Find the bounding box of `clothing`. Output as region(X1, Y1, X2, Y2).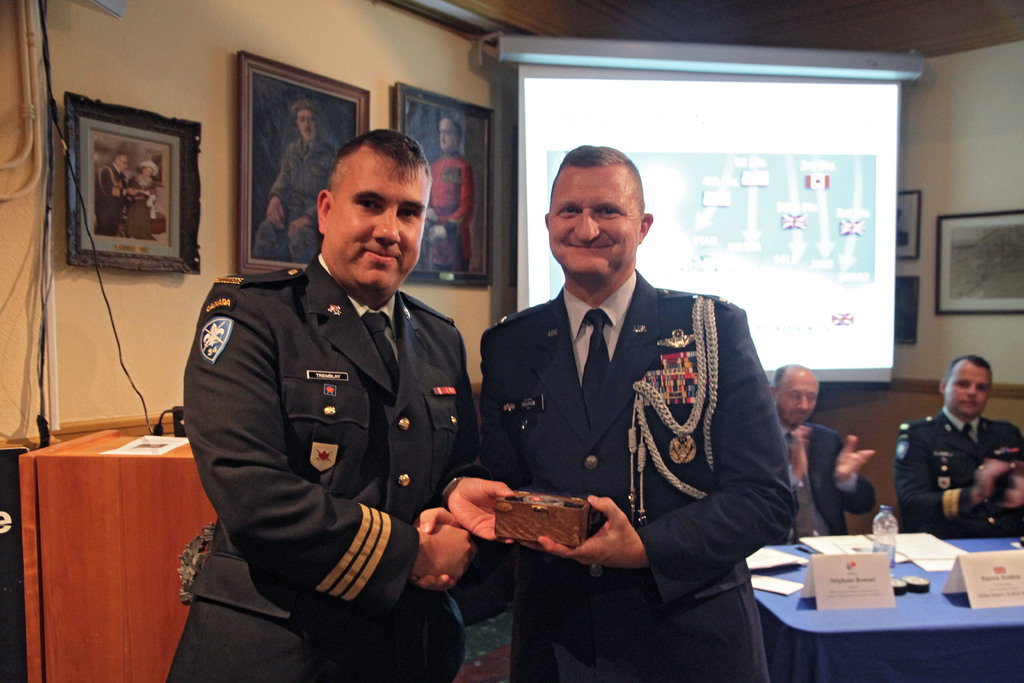
region(775, 424, 874, 545).
